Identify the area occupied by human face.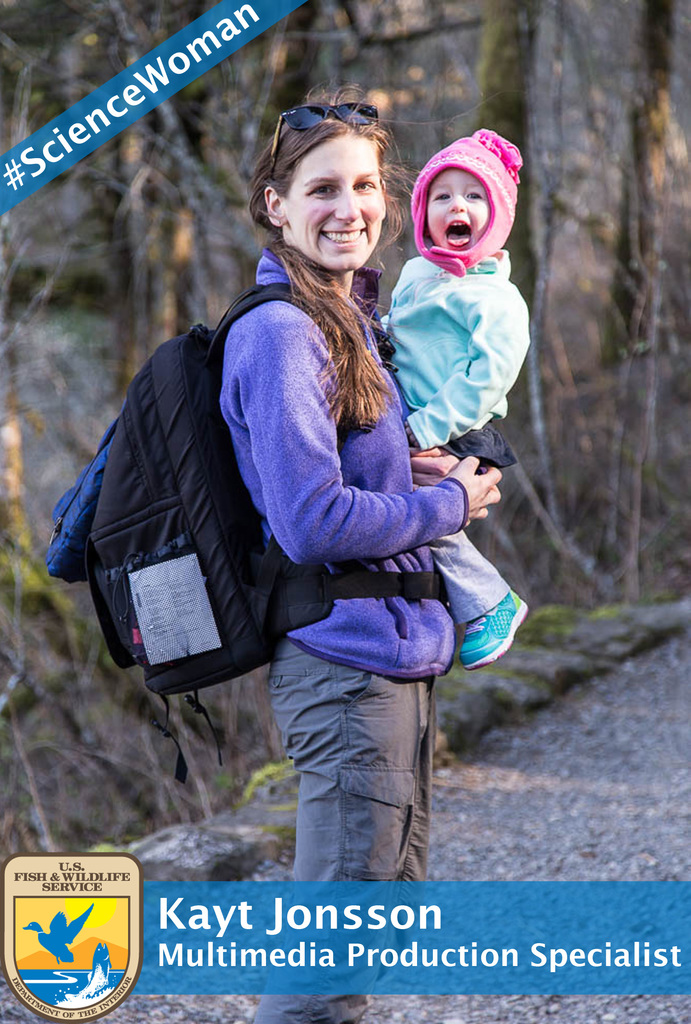
Area: [278, 135, 388, 277].
